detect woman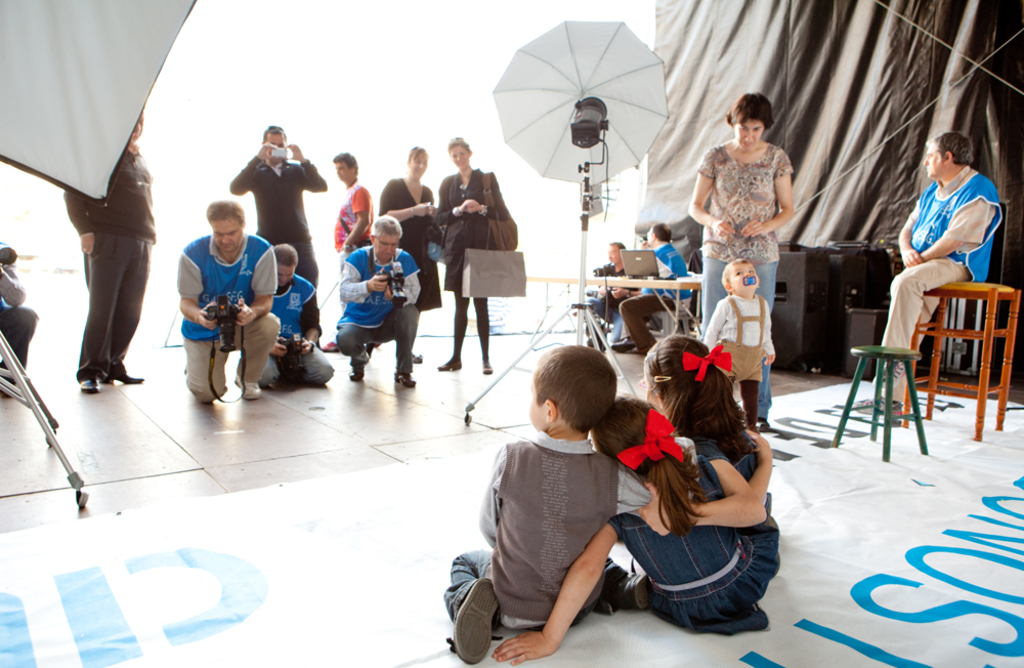
crop(688, 94, 798, 419)
